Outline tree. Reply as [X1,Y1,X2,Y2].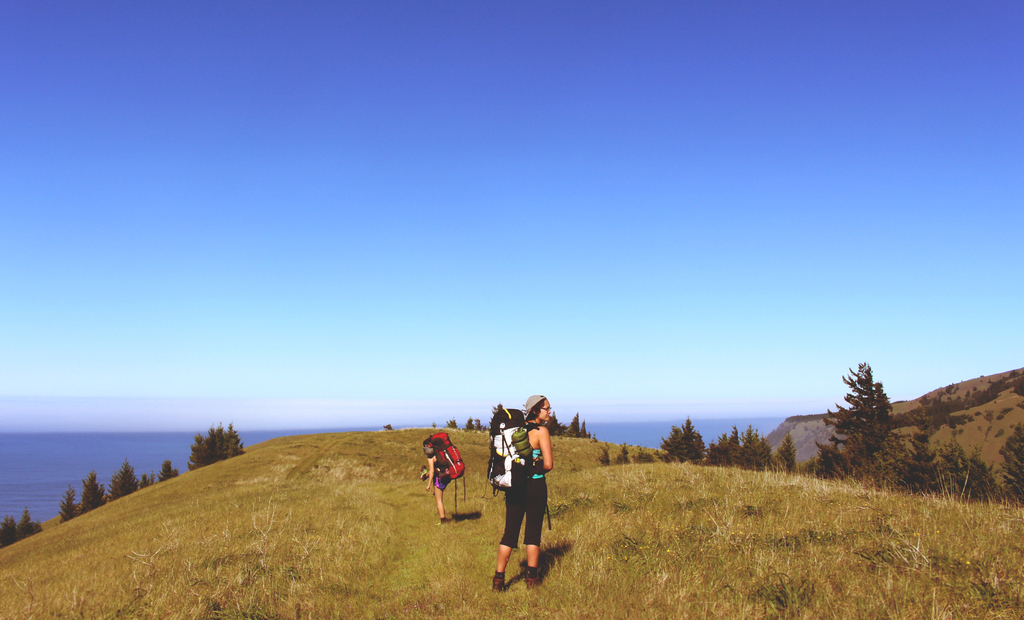
[786,427,819,481].
